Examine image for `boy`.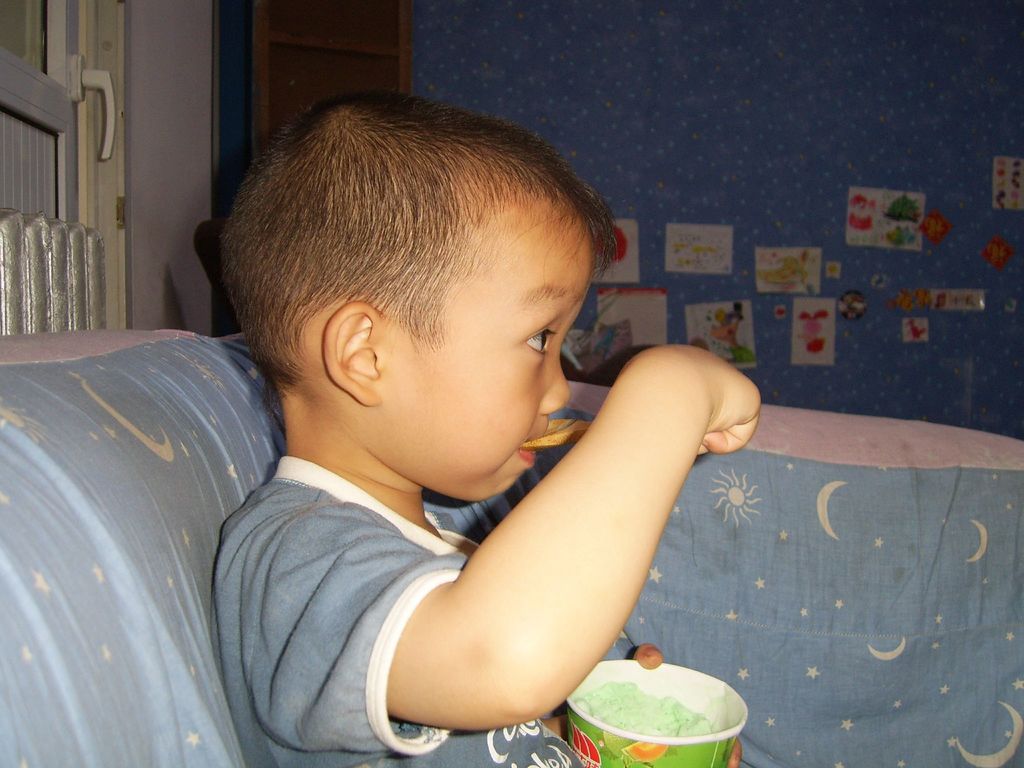
Examination result: [left=118, top=92, right=792, bottom=730].
